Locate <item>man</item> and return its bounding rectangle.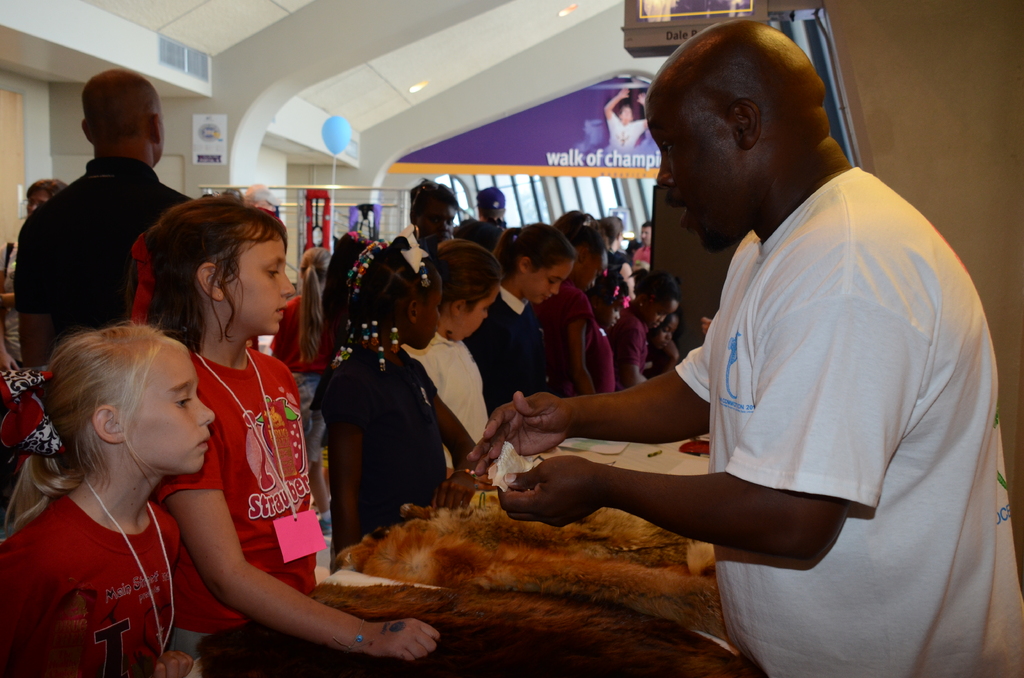
[x1=477, y1=186, x2=506, y2=230].
